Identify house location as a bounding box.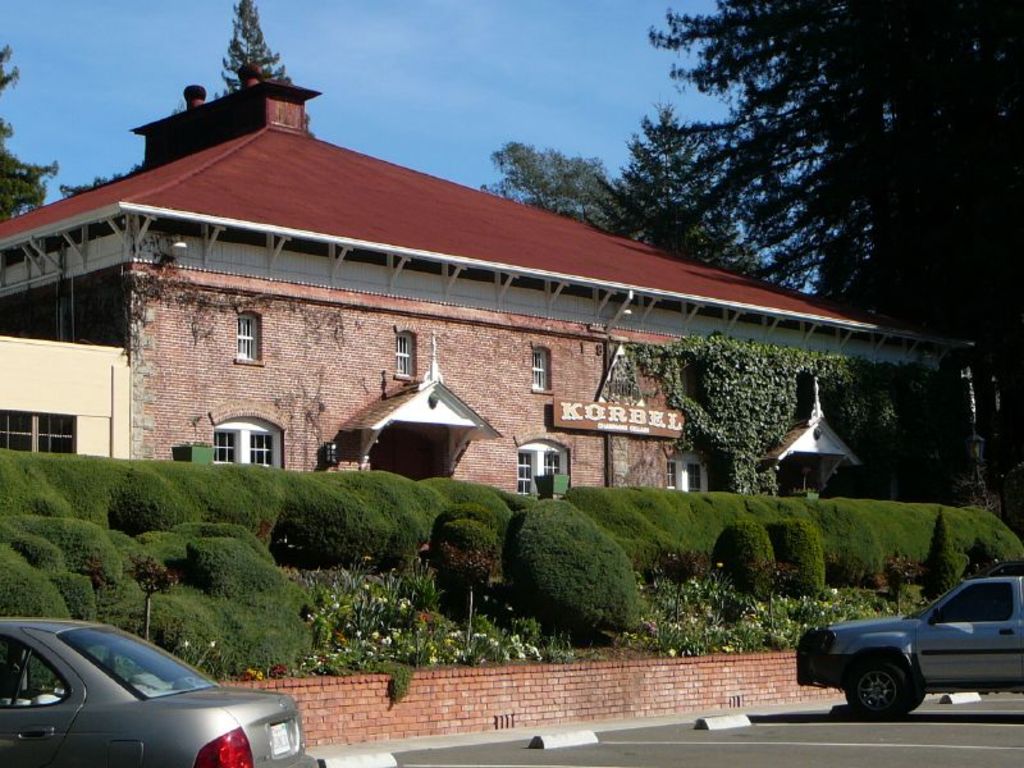
(0, 337, 127, 458).
